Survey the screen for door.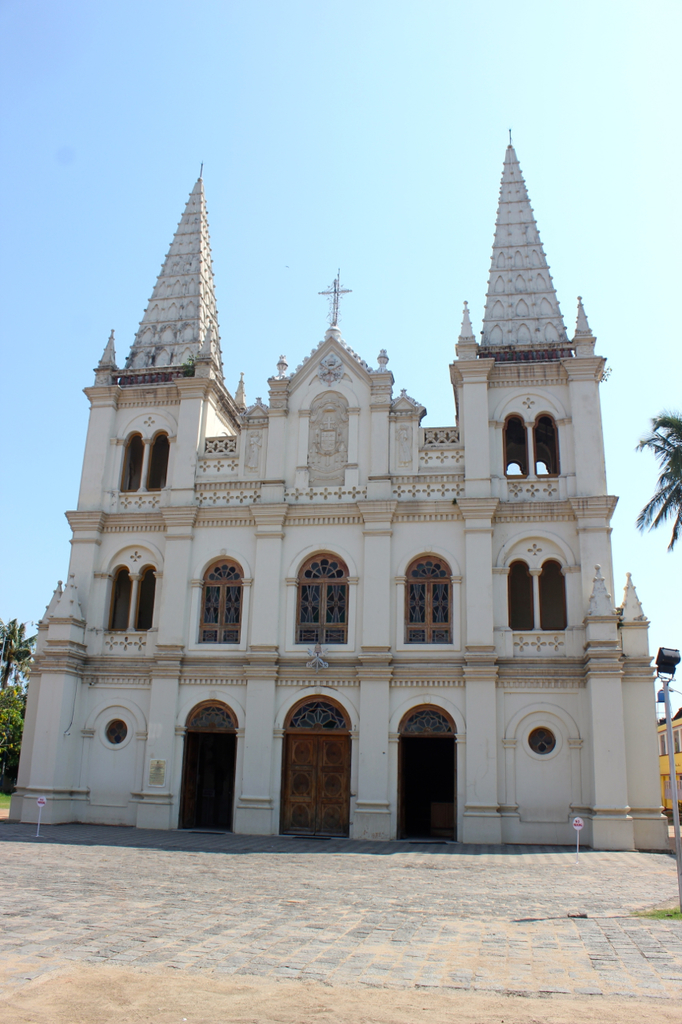
Survey found: region(178, 731, 235, 830).
